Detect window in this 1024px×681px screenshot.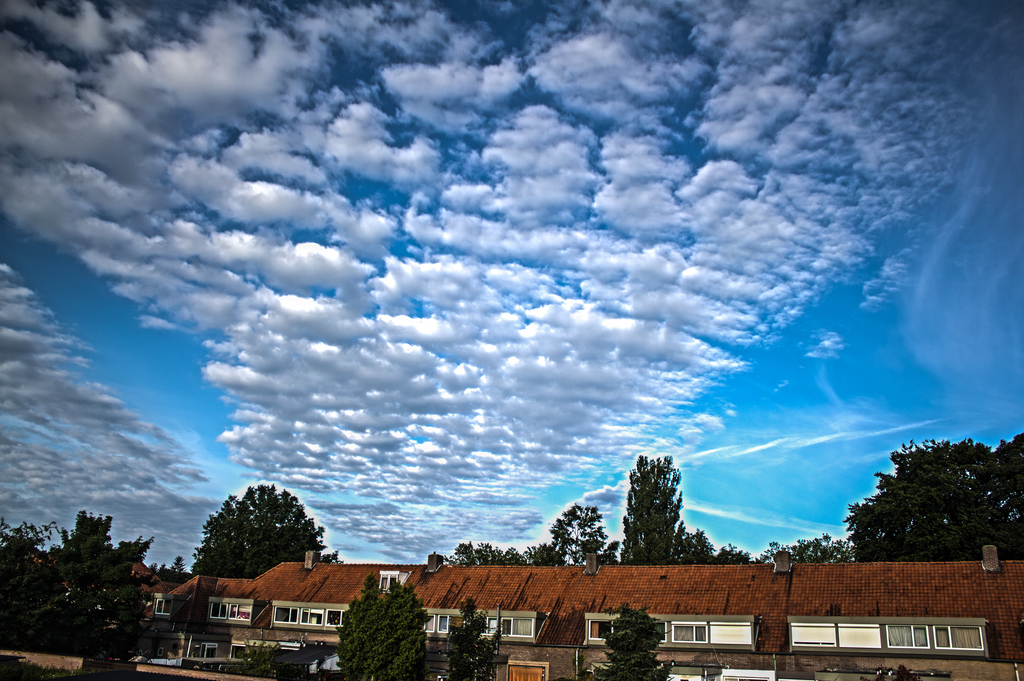
Detection: [x1=911, y1=628, x2=929, y2=652].
